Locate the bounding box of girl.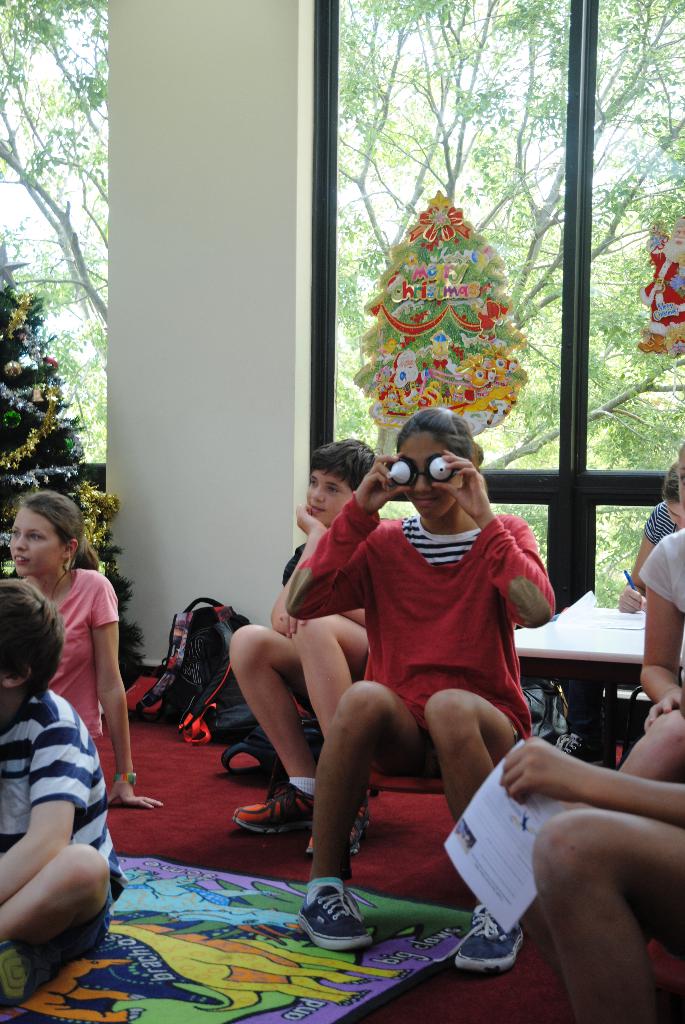
Bounding box: left=620, top=442, right=684, bottom=785.
